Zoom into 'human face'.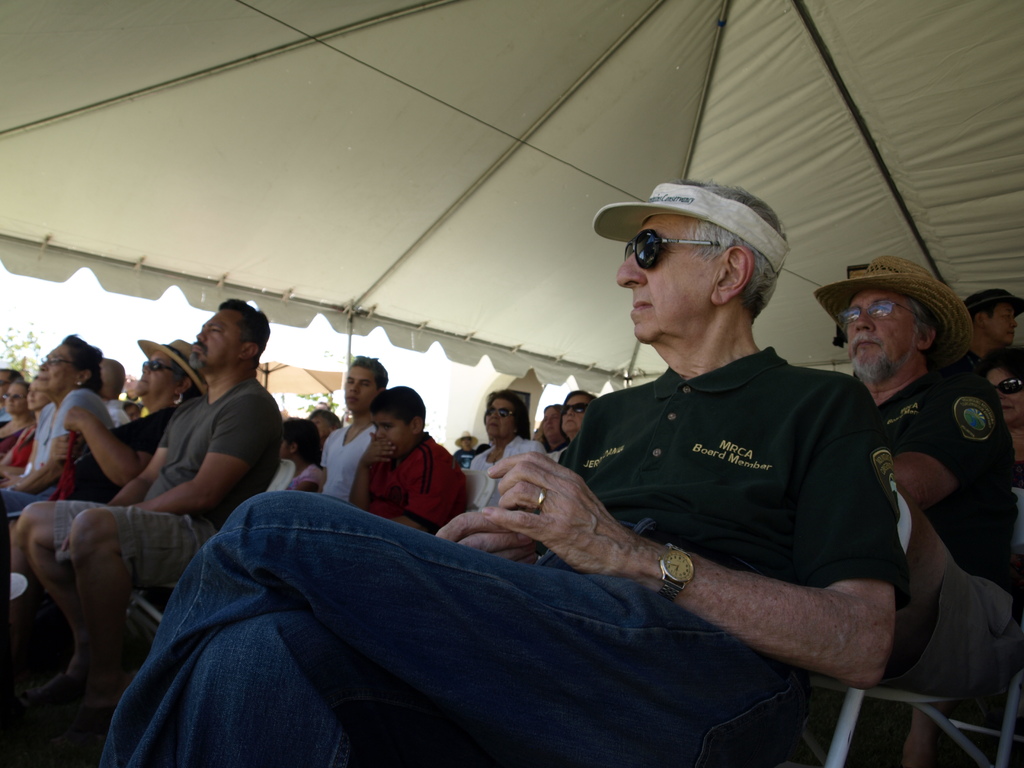
Zoom target: <region>992, 360, 1016, 415</region>.
